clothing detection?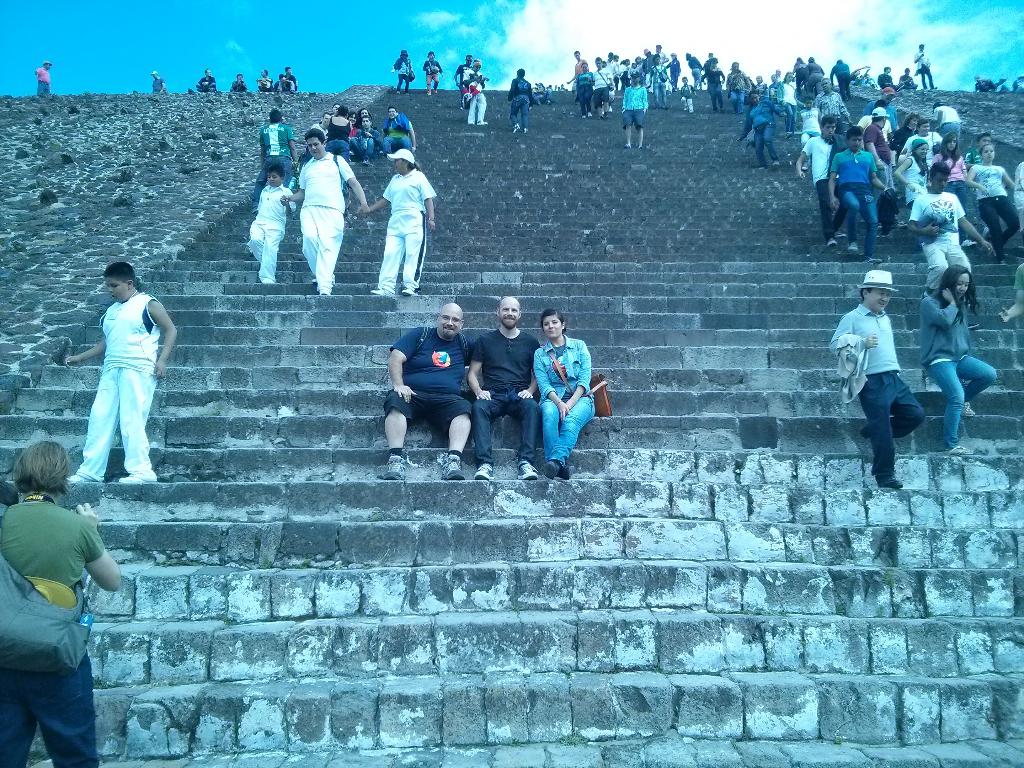
pyautogui.locateOnScreen(936, 147, 964, 191)
